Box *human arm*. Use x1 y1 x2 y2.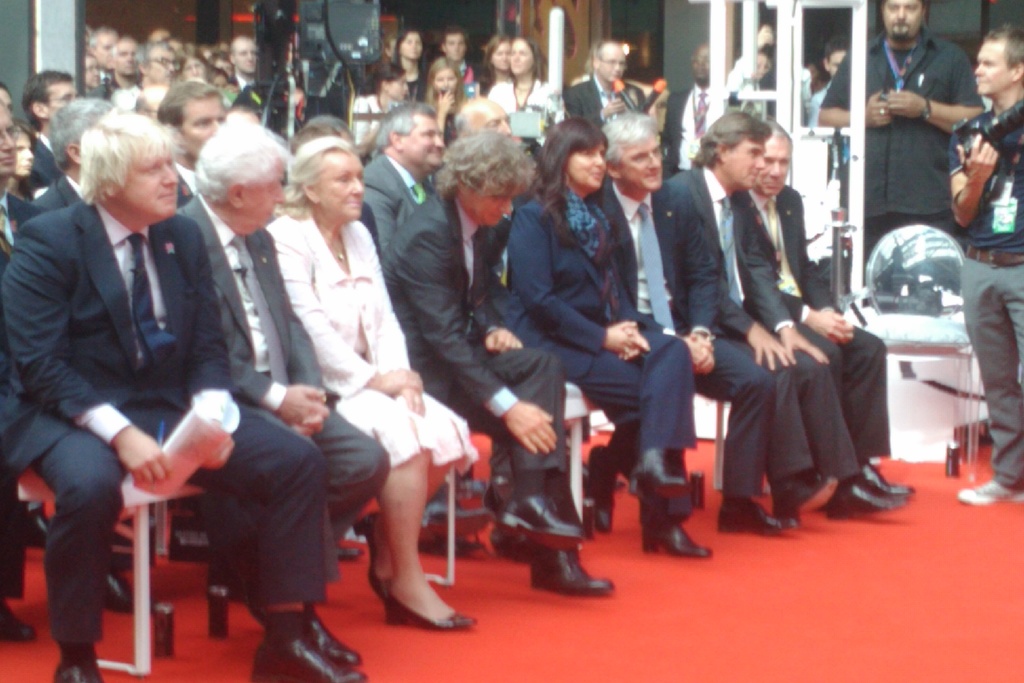
746 231 836 361.
